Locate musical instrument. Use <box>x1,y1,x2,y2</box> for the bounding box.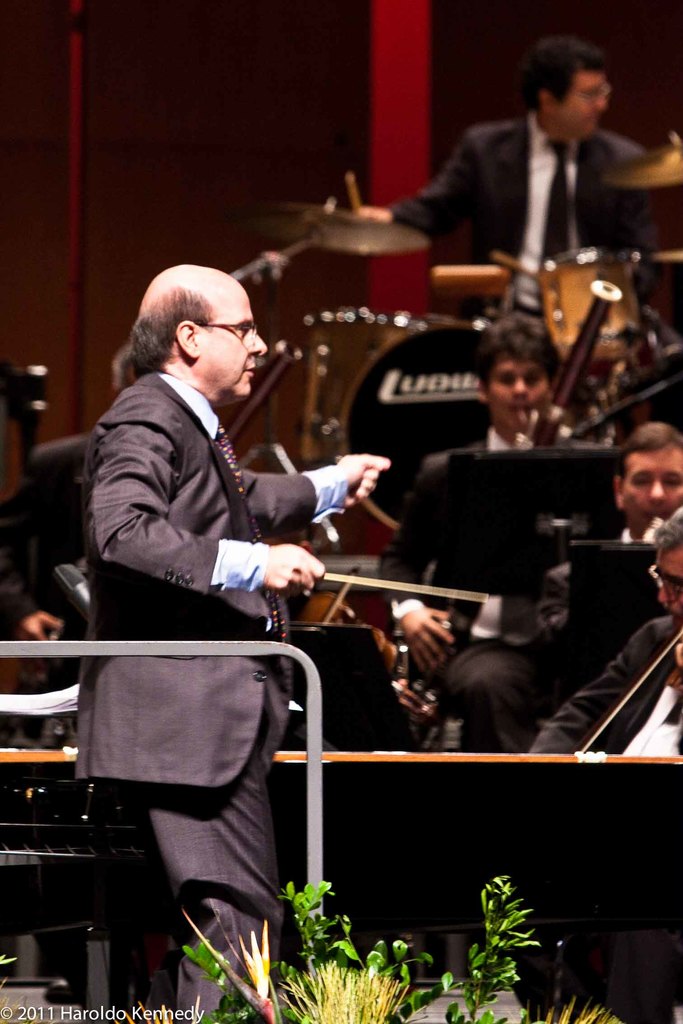
<box>598,135,682,189</box>.
